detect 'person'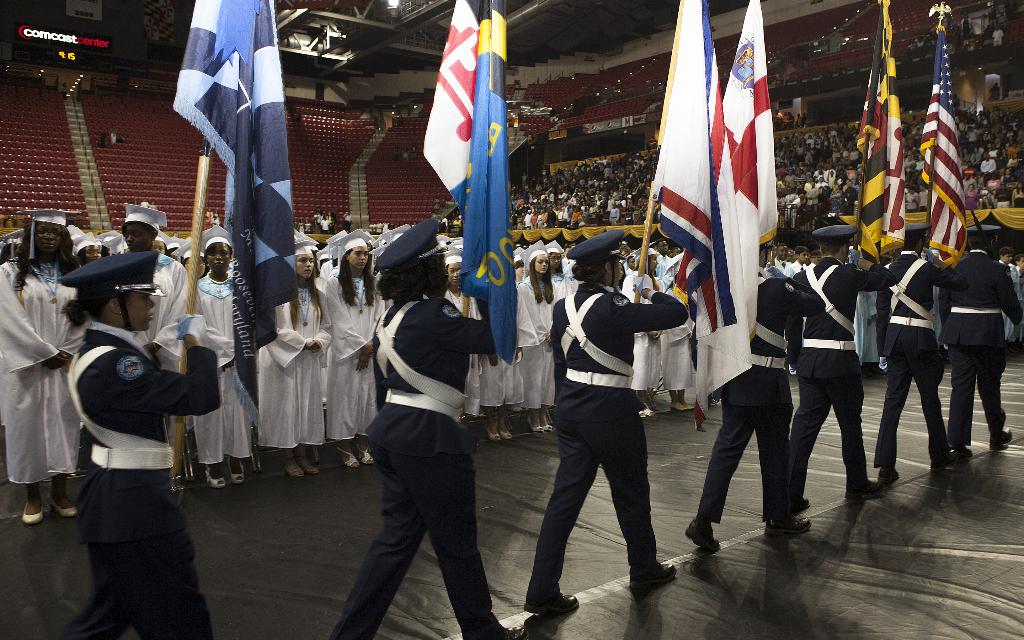
(left=870, top=217, right=965, bottom=488)
